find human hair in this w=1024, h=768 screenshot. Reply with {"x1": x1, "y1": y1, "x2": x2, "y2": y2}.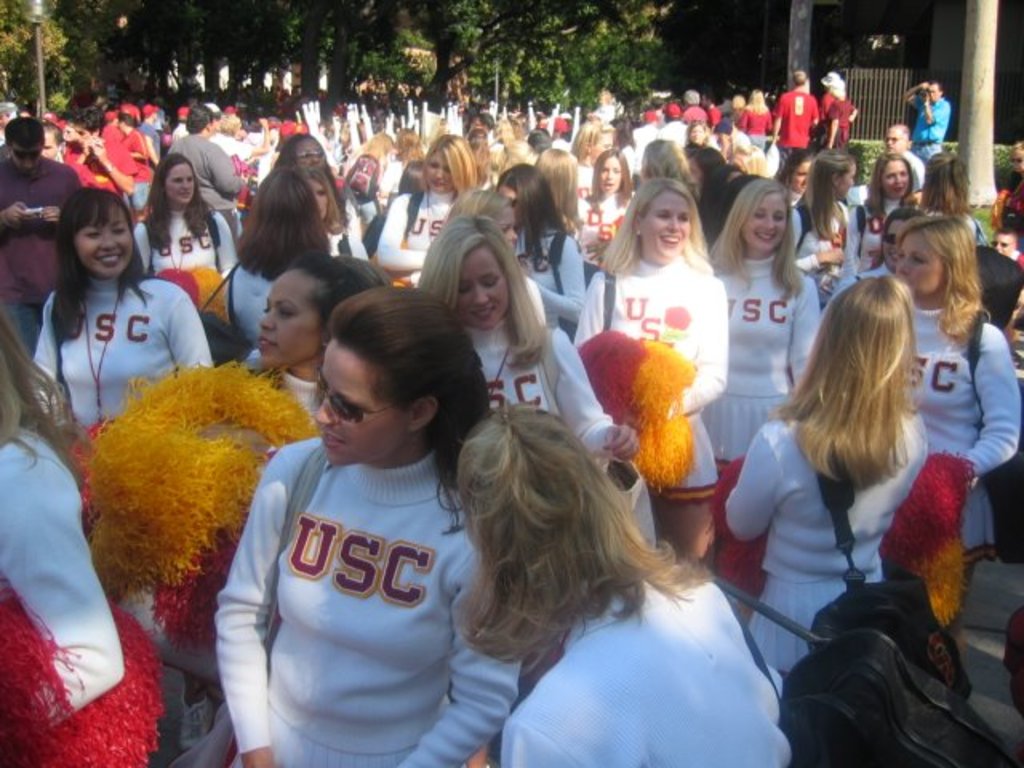
{"x1": 48, "y1": 184, "x2": 149, "y2": 346}.
